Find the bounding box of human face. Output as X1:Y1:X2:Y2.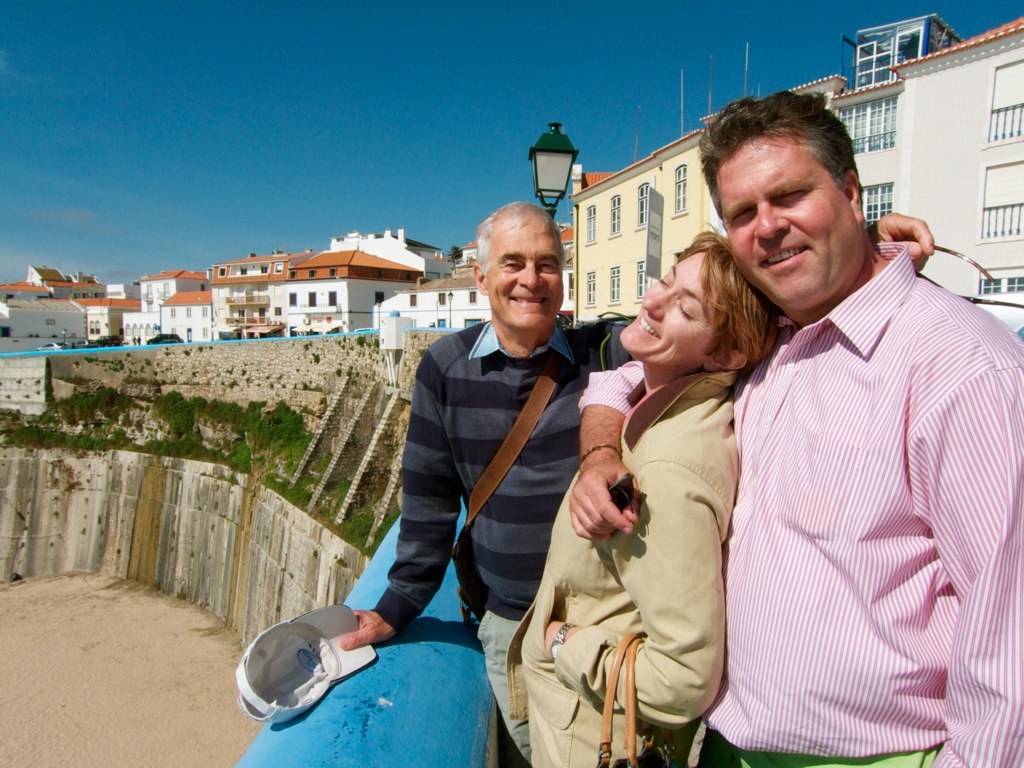
484:213:561:330.
